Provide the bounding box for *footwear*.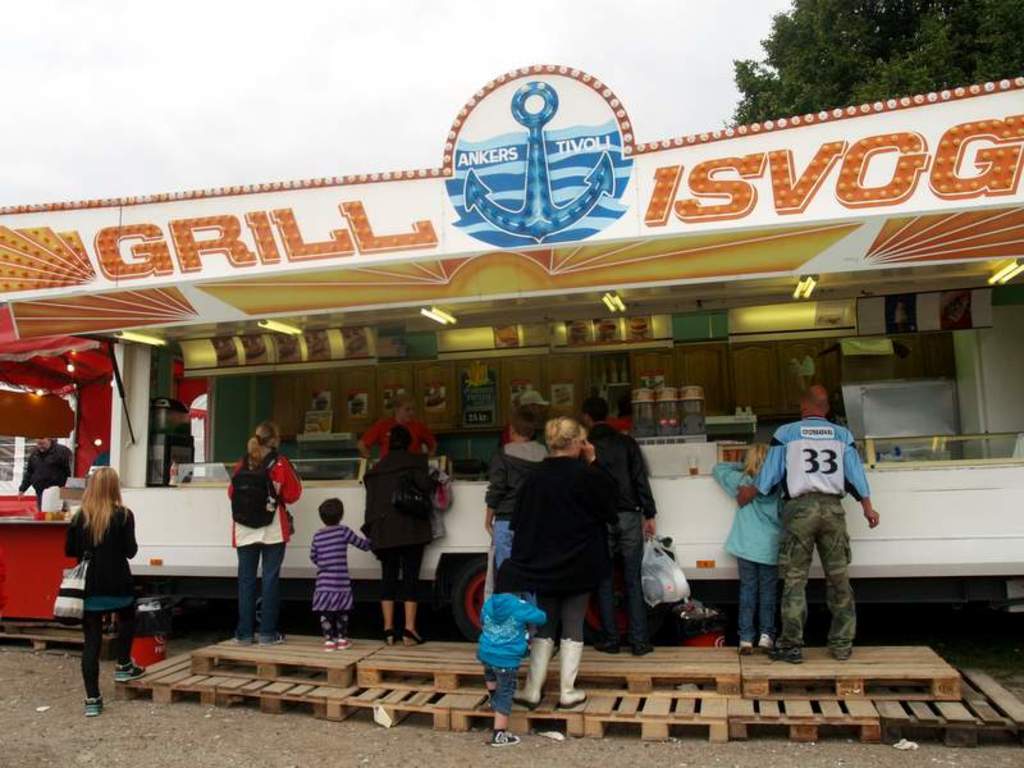
[84, 699, 104, 717].
